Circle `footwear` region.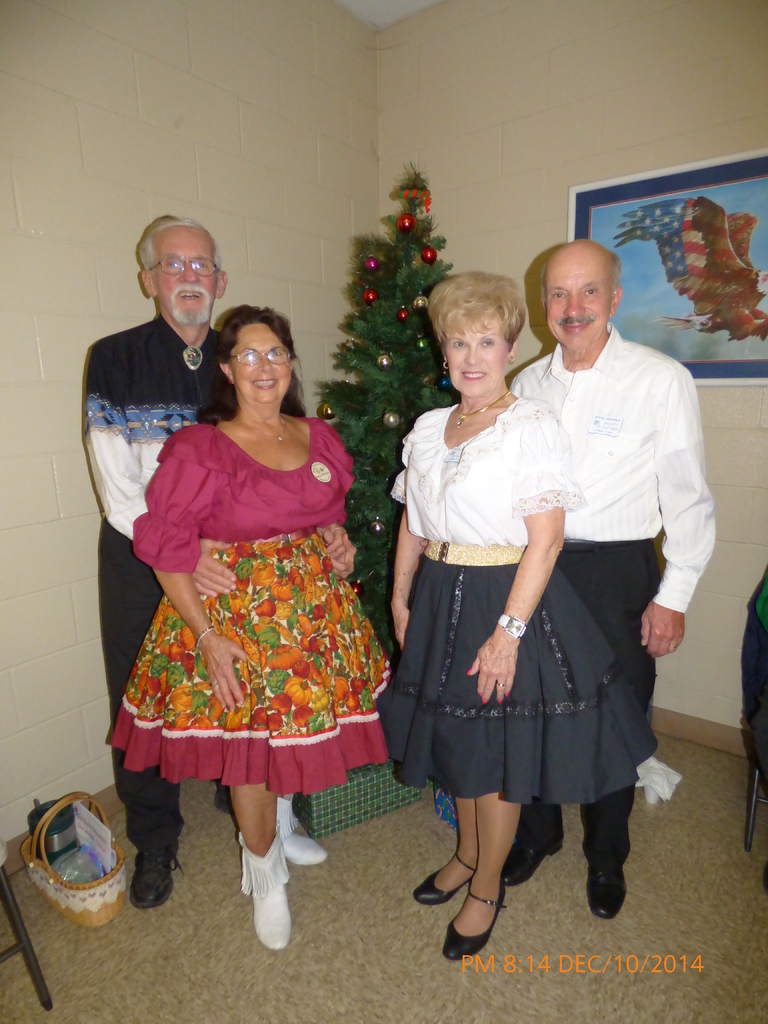
Region: [136,834,185,911].
